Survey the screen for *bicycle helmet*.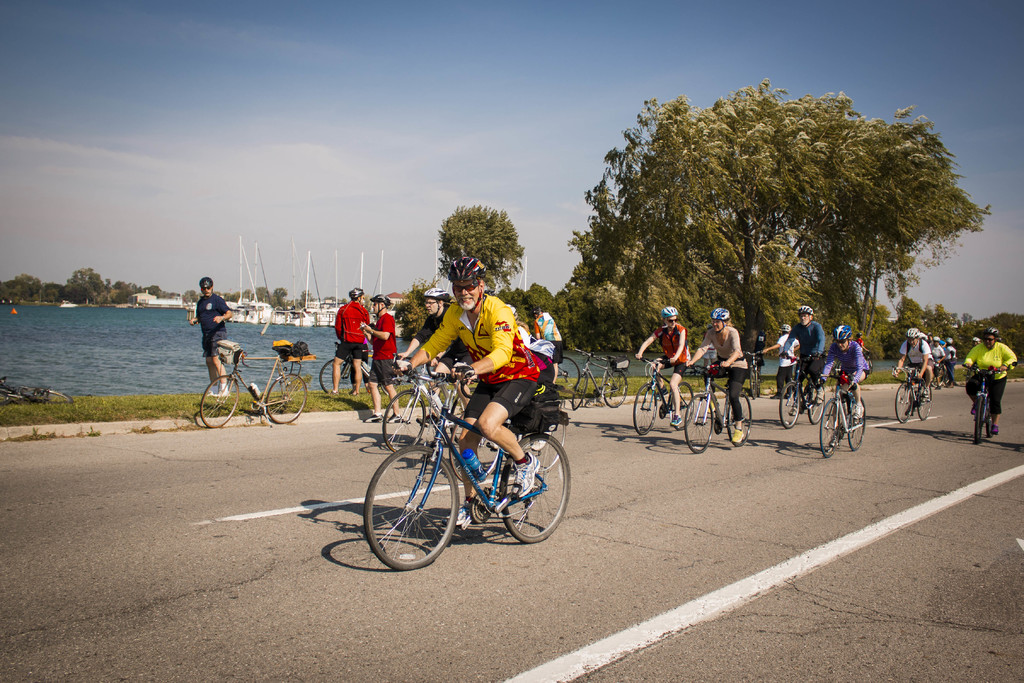
Survey found: box(350, 288, 367, 299).
